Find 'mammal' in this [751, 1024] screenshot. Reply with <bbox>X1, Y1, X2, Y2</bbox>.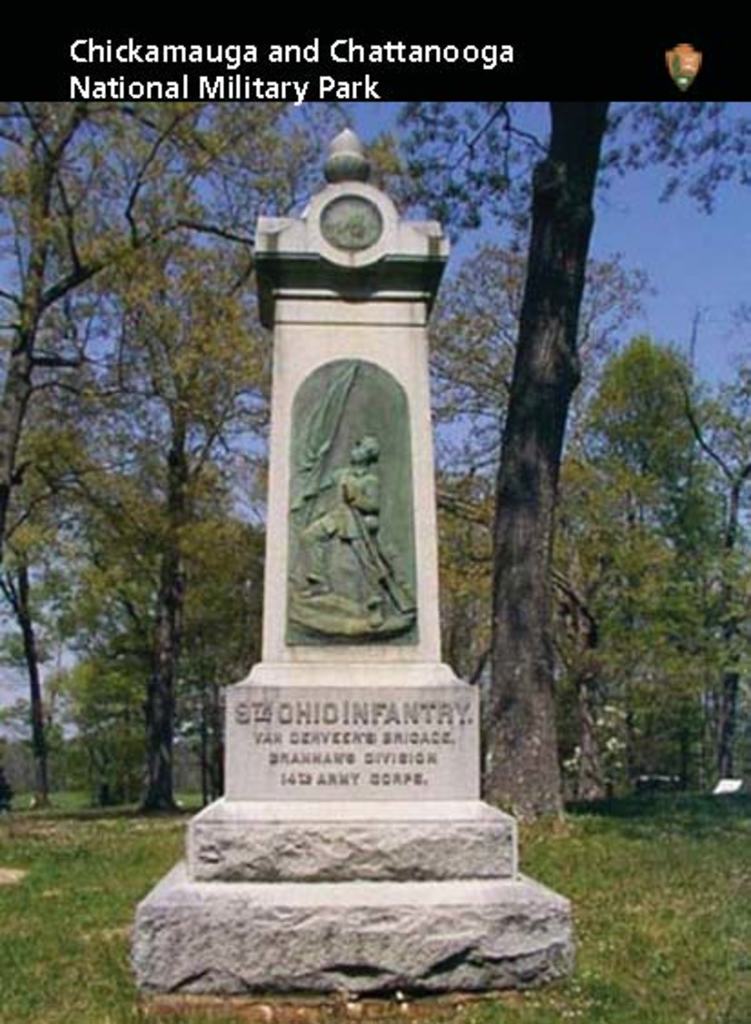
<bbox>291, 438, 382, 626</bbox>.
